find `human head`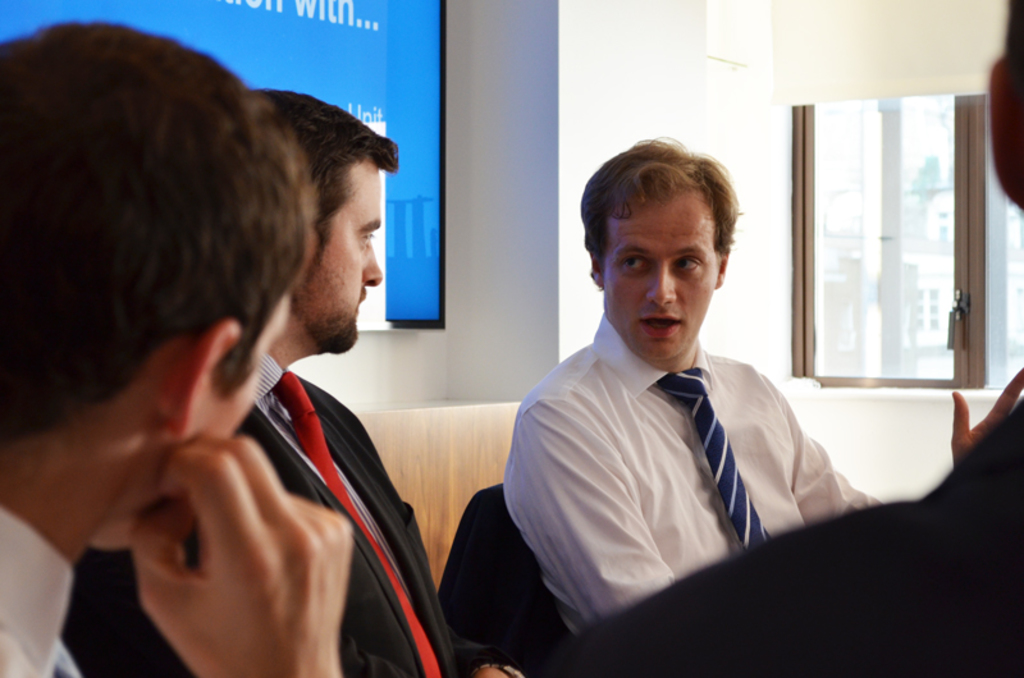
crop(247, 87, 399, 356)
